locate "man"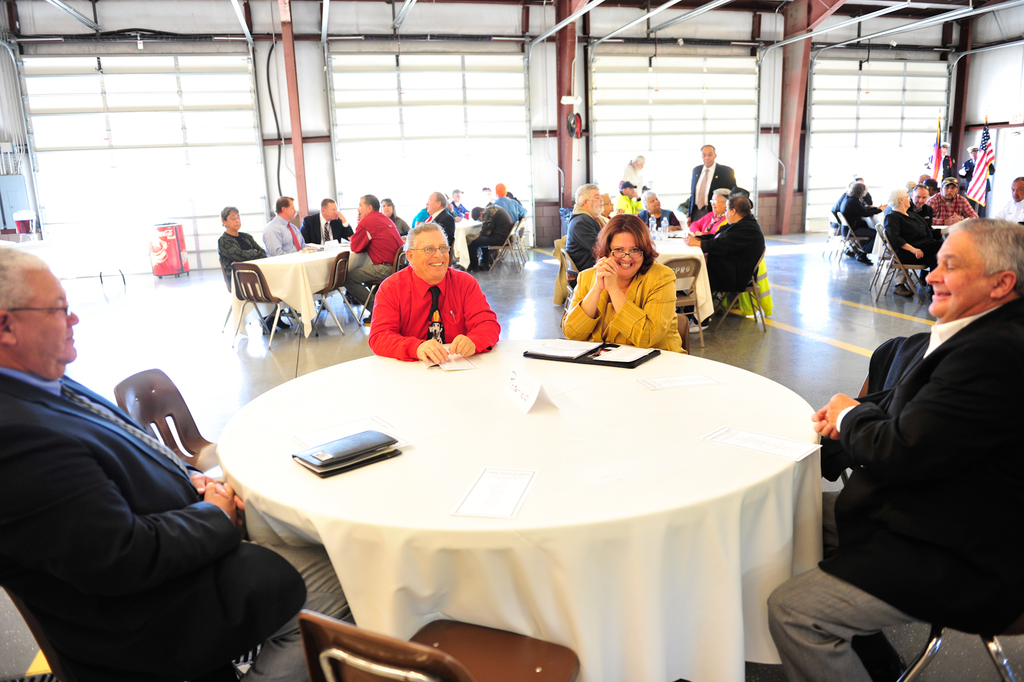
[808,207,1015,652]
